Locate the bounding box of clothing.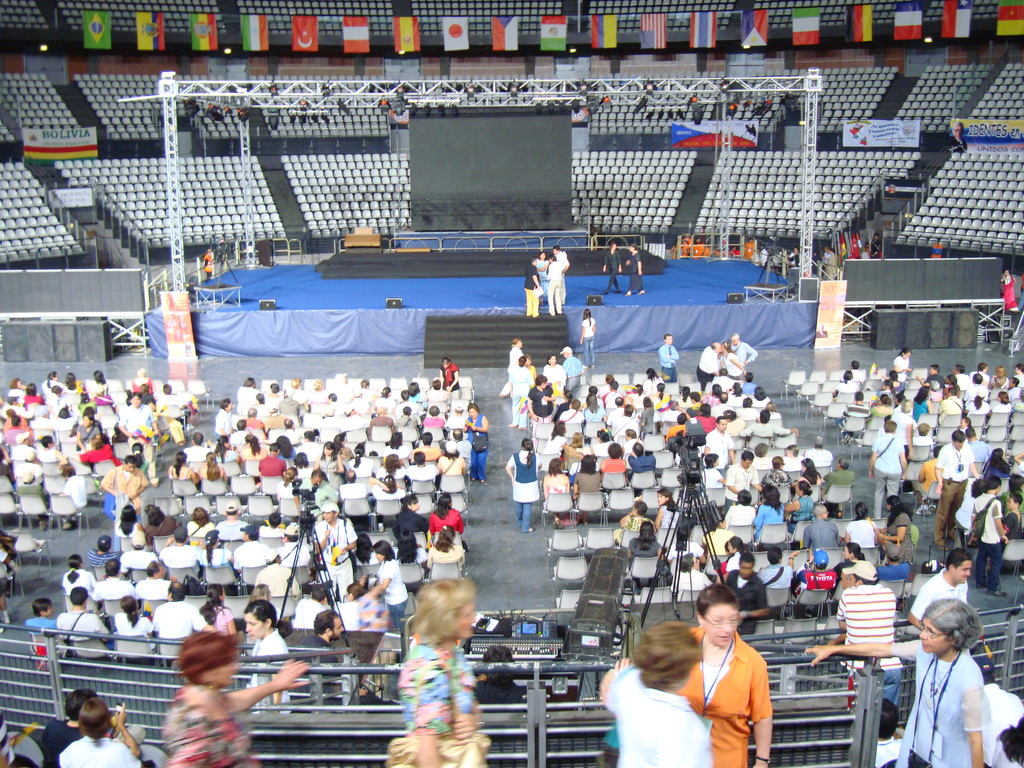
Bounding box: Rect(933, 437, 977, 548).
